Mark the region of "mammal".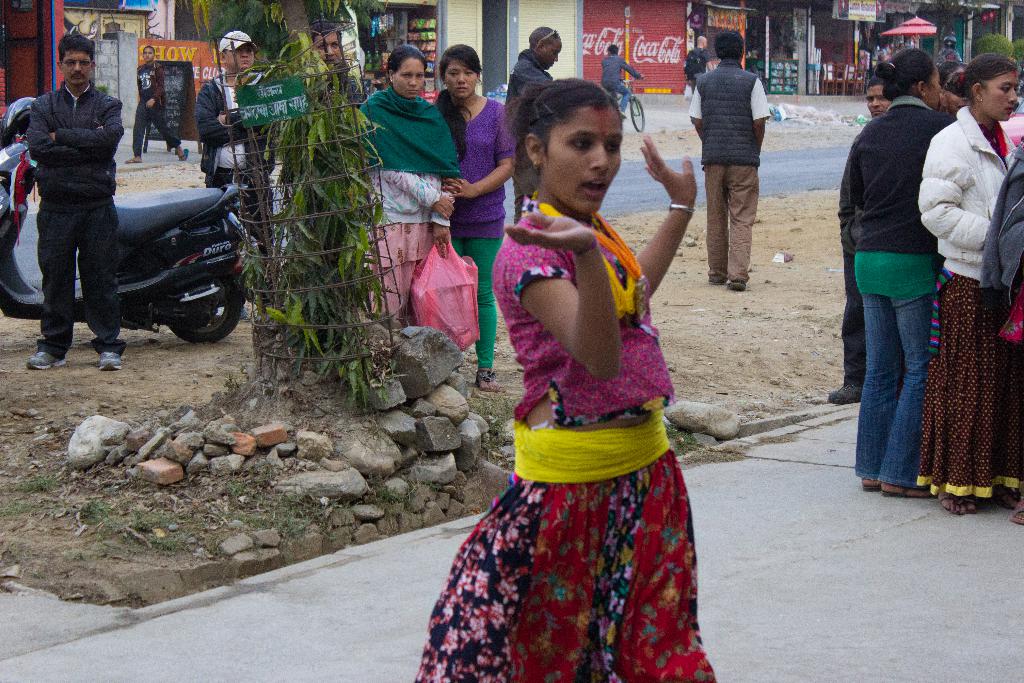
Region: 689, 34, 712, 95.
